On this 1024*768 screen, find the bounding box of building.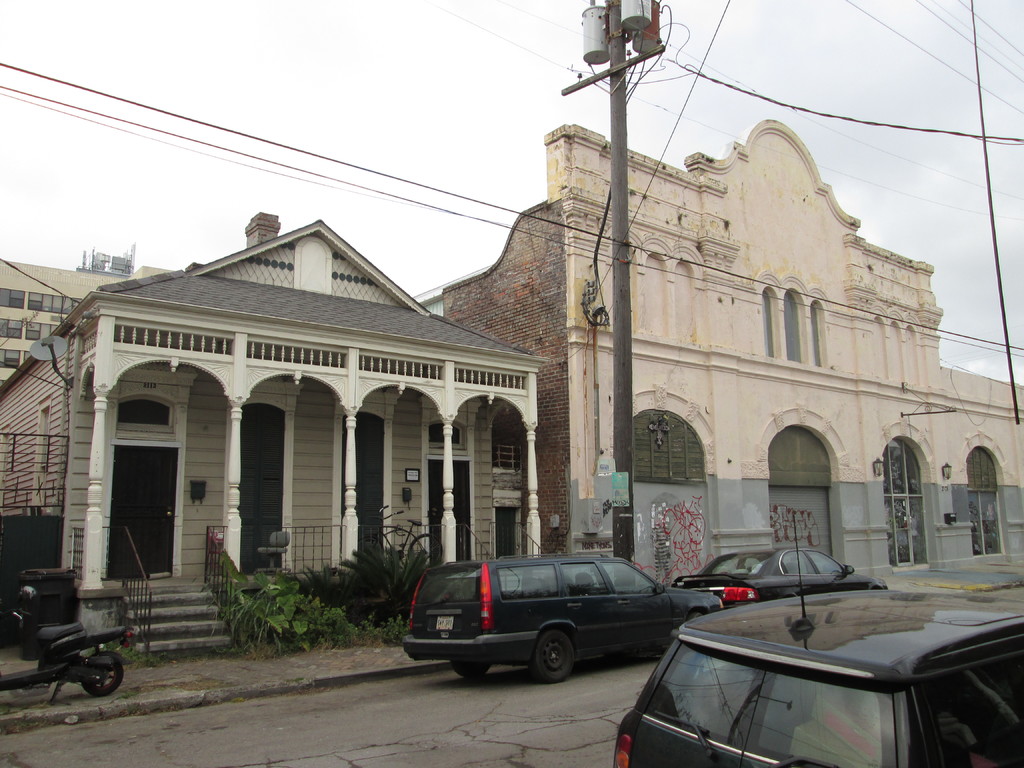
Bounding box: box=[425, 111, 1023, 592].
